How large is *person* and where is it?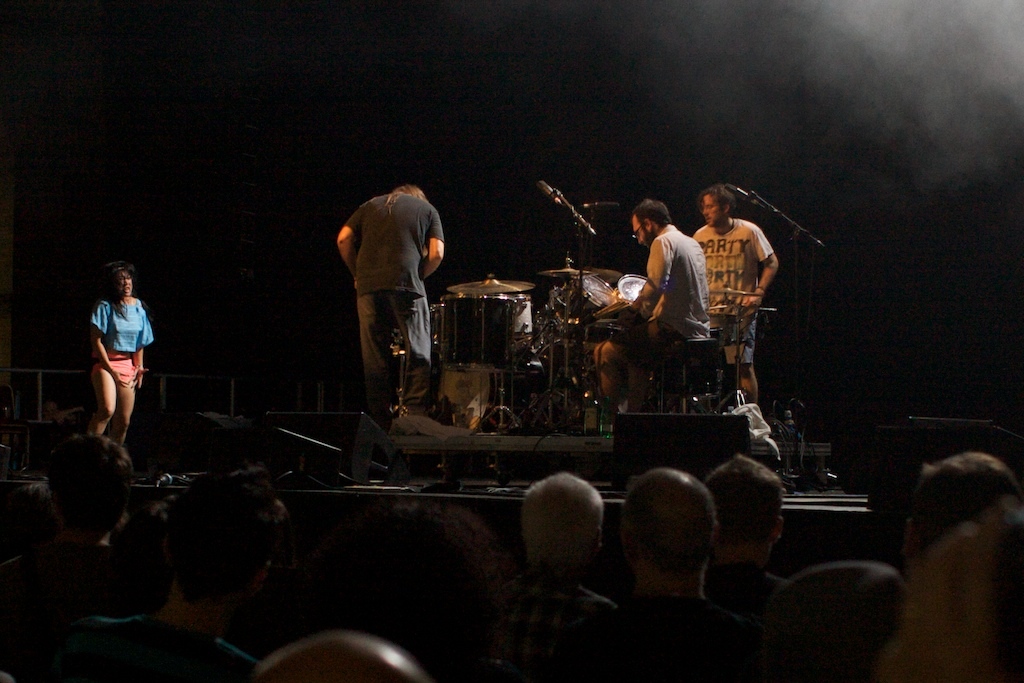
Bounding box: left=80, top=251, right=154, bottom=460.
